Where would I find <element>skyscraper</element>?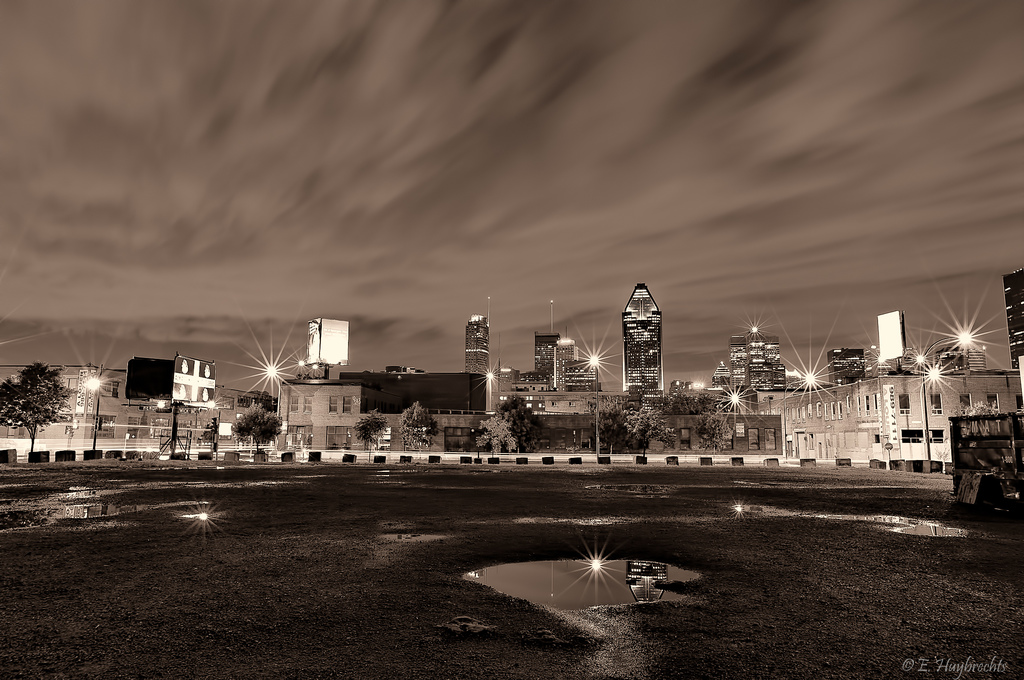
At (left=465, top=294, right=491, bottom=374).
